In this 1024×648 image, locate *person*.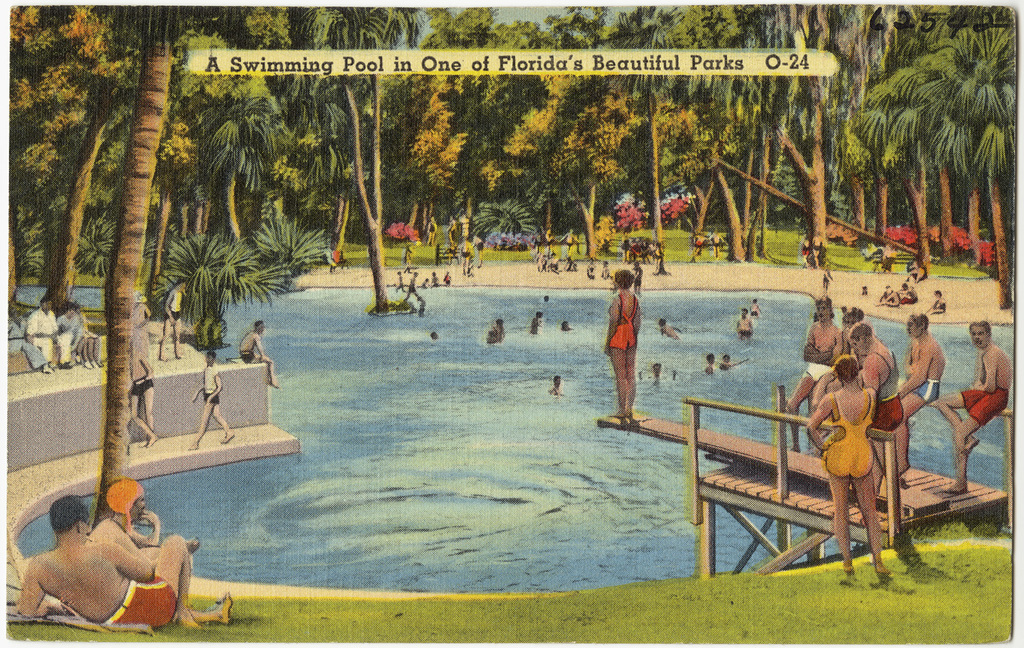
Bounding box: rect(855, 320, 899, 522).
